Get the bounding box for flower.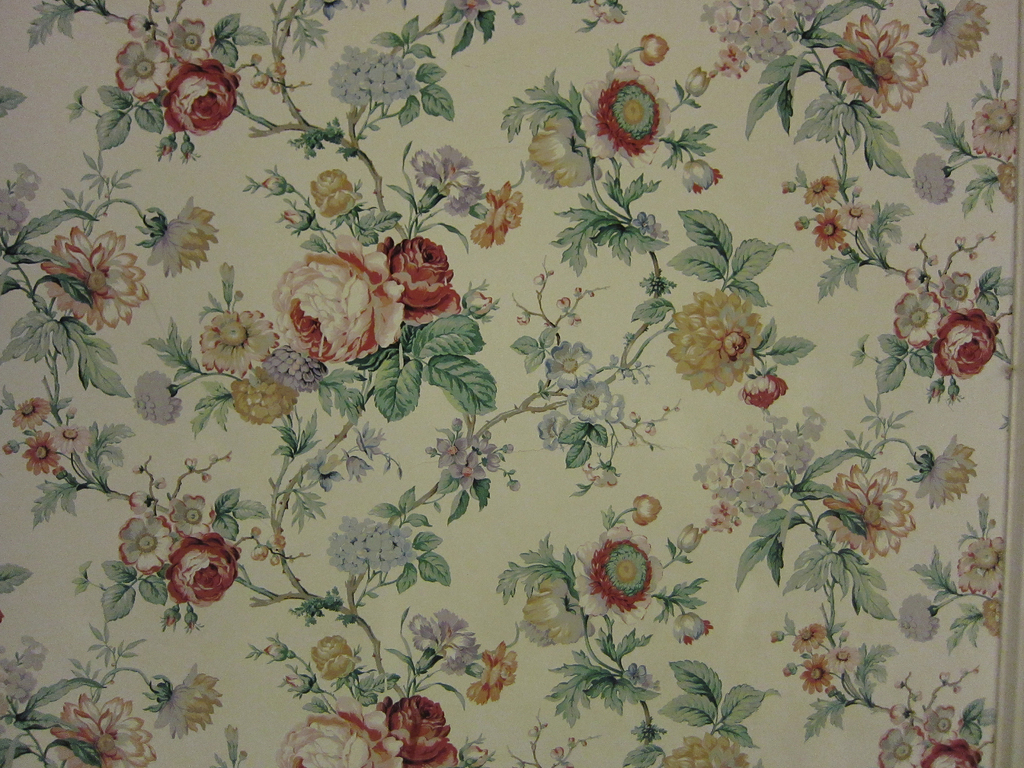
detection(474, 290, 490, 319).
